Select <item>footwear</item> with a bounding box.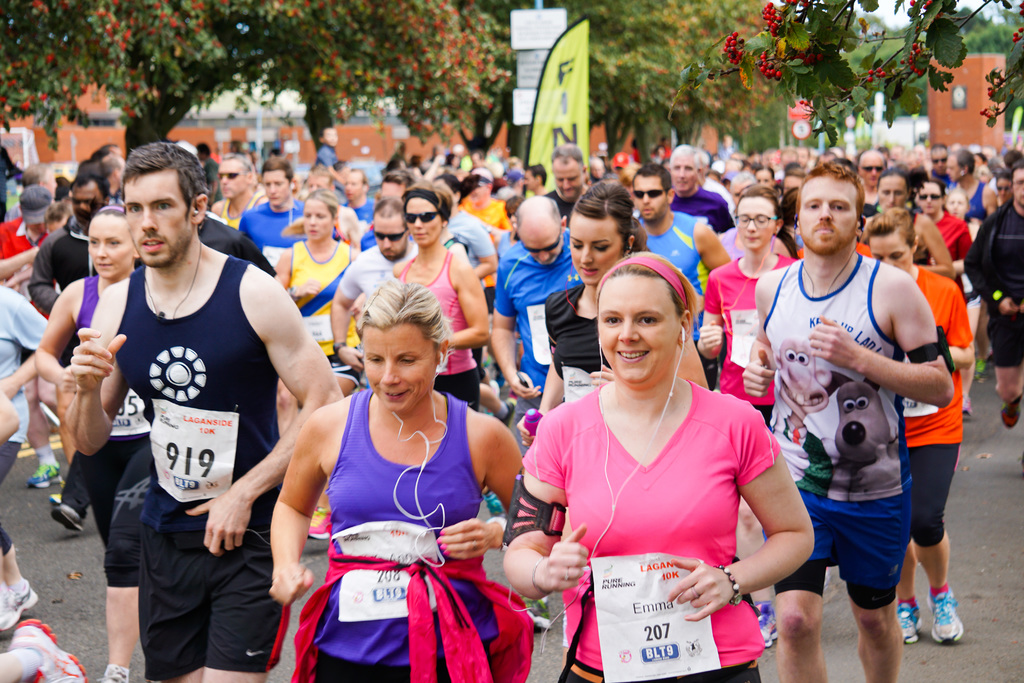
1000,393,1022,434.
